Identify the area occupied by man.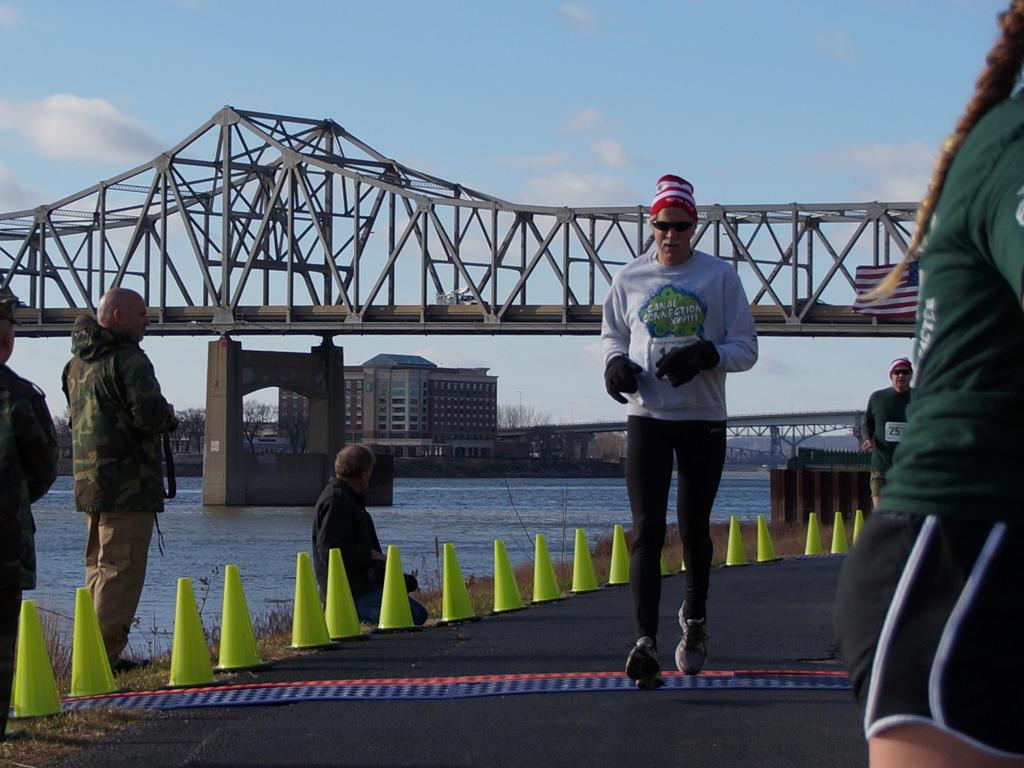
Area: 862/358/916/504.
